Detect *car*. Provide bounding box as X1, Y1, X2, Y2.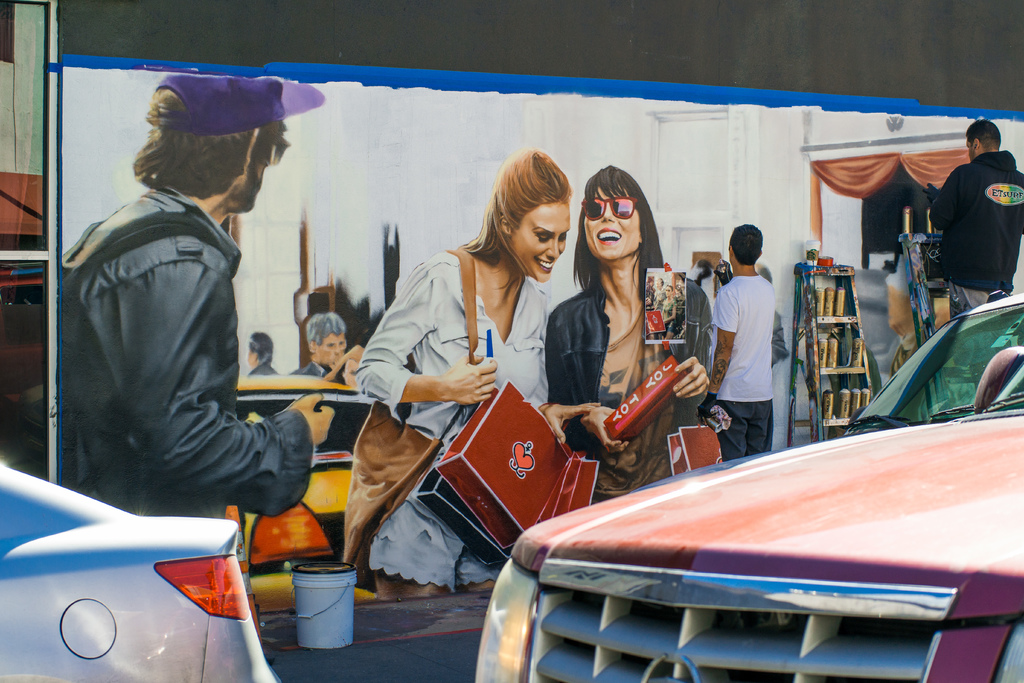
0, 457, 273, 682.
